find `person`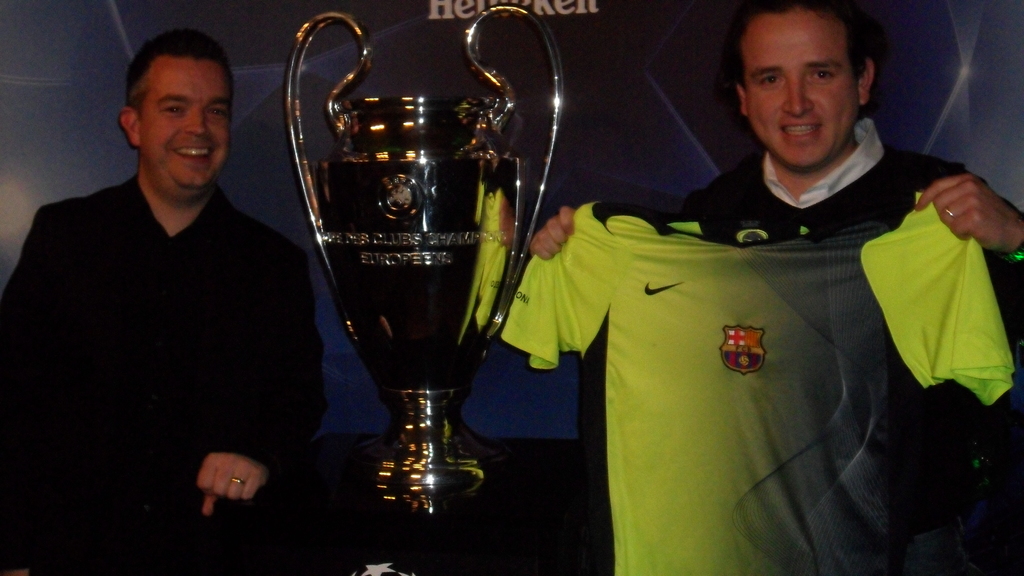
x1=0 y1=32 x2=330 y2=569
